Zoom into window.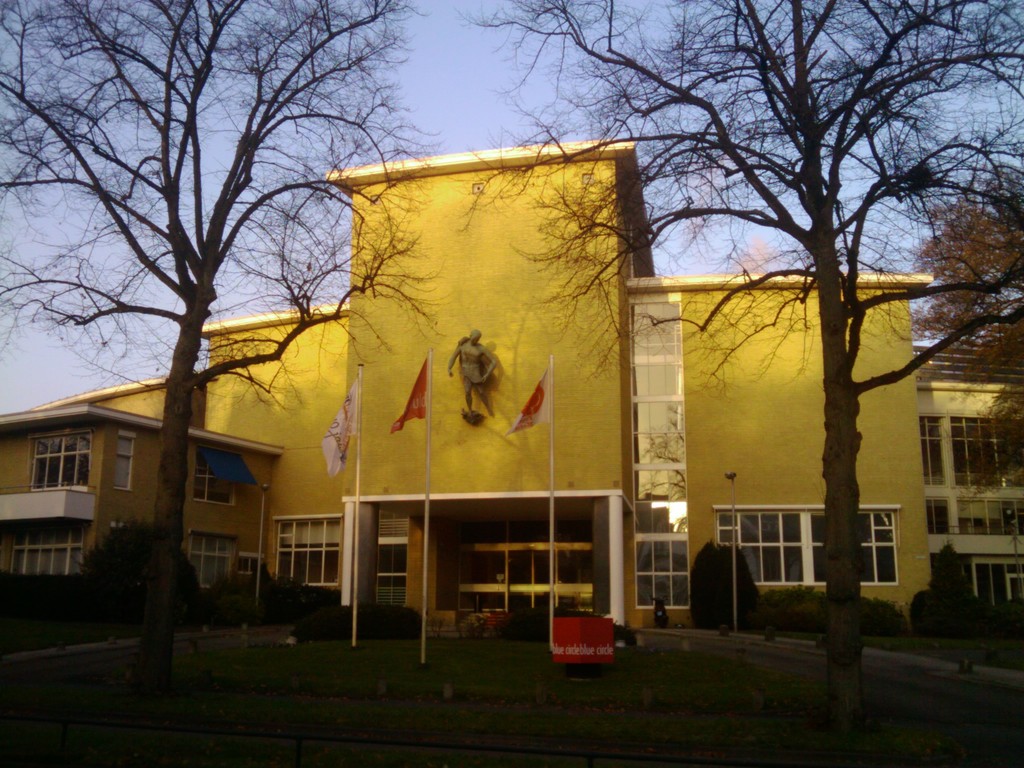
Zoom target: {"left": 717, "top": 513, "right": 806, "bottom": 579}.
